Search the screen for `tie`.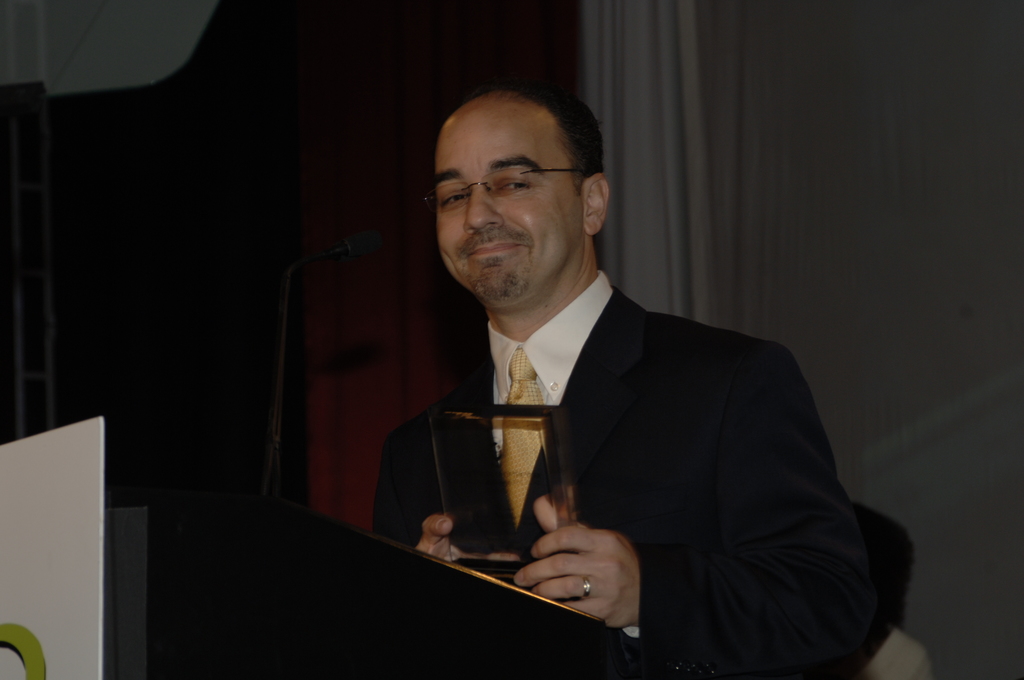
Found at detection(501, 346, 545, 526).
